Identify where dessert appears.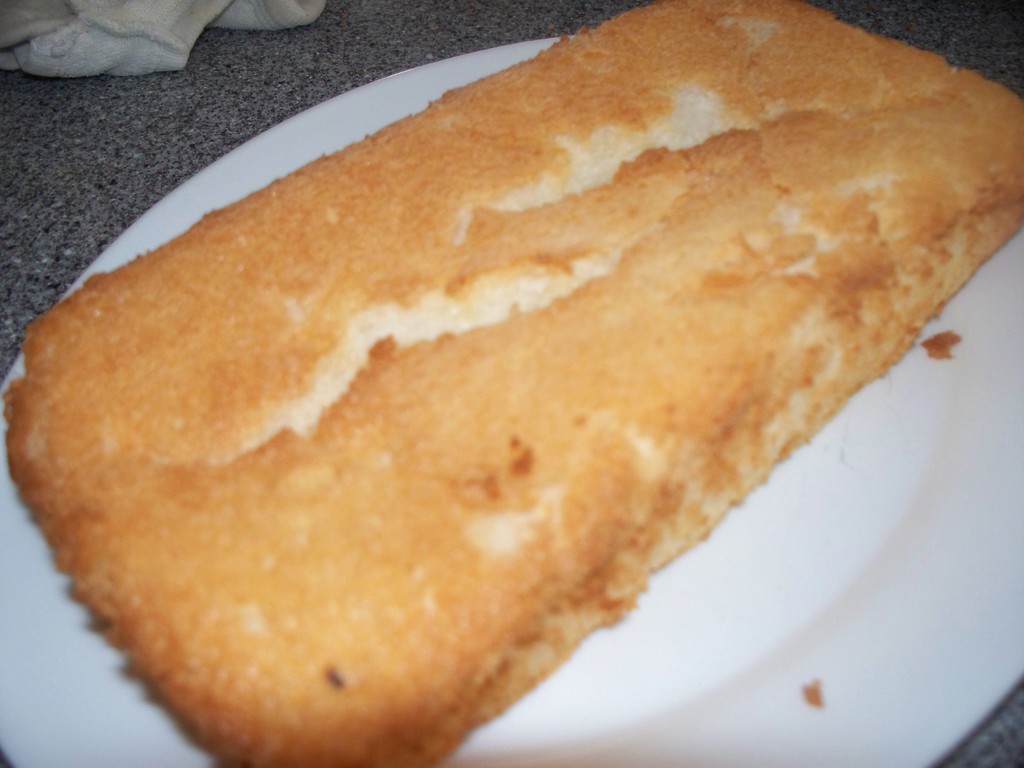
Appears at (0,0,1023,767).
